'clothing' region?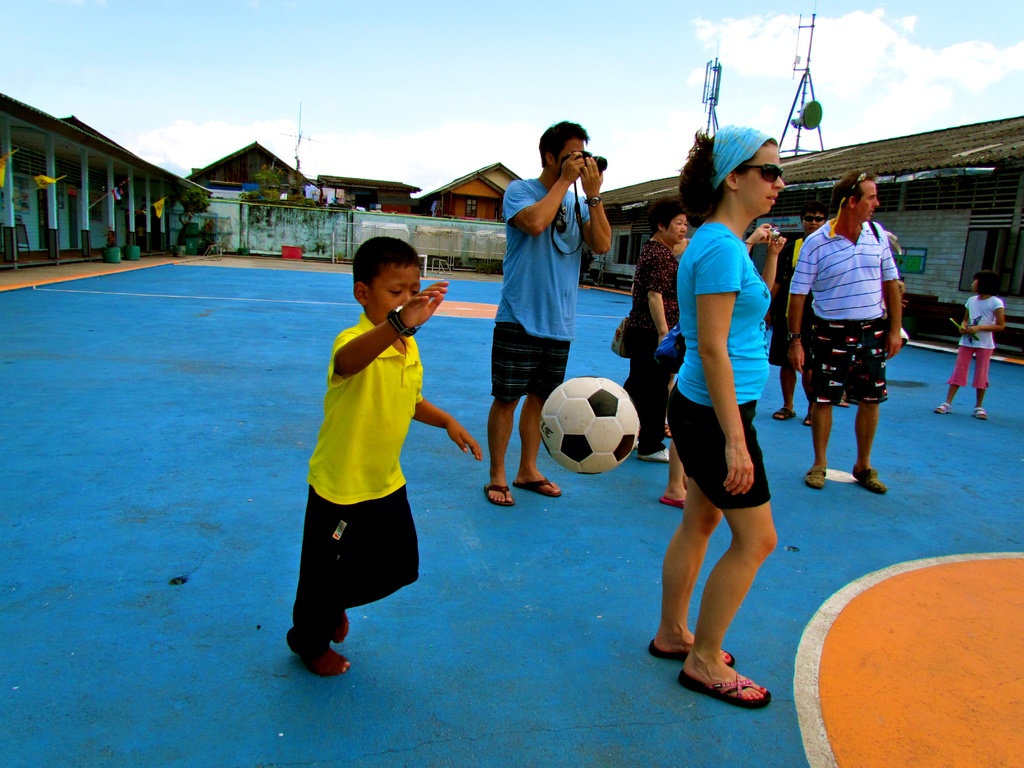
<box>287,303,438,627</box>
